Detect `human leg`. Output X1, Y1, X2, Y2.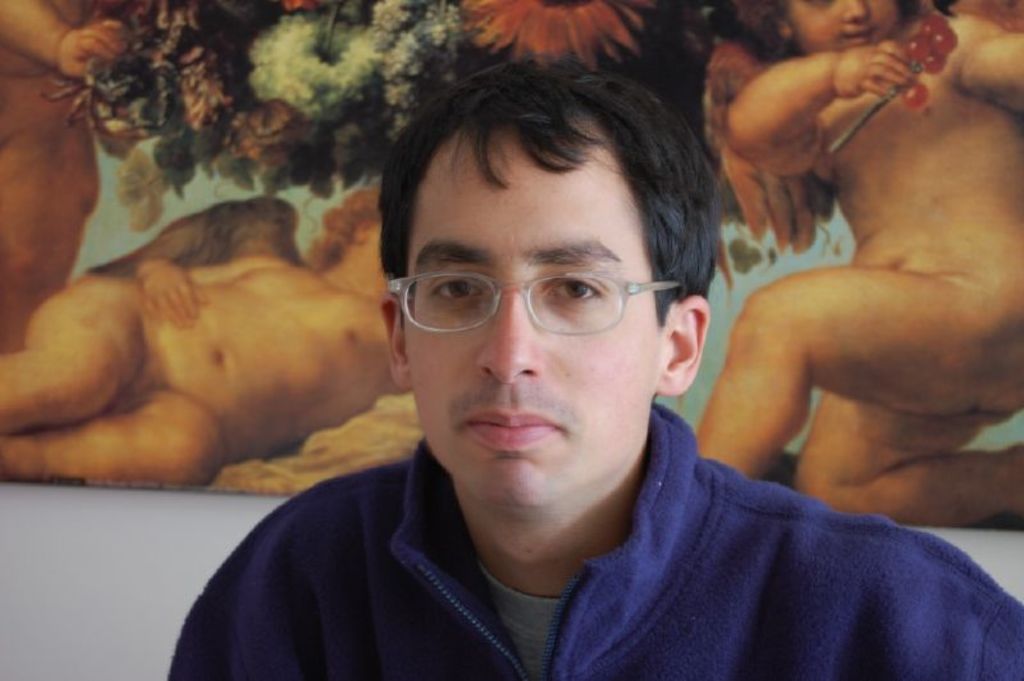
805, 402, 1023, 534.
